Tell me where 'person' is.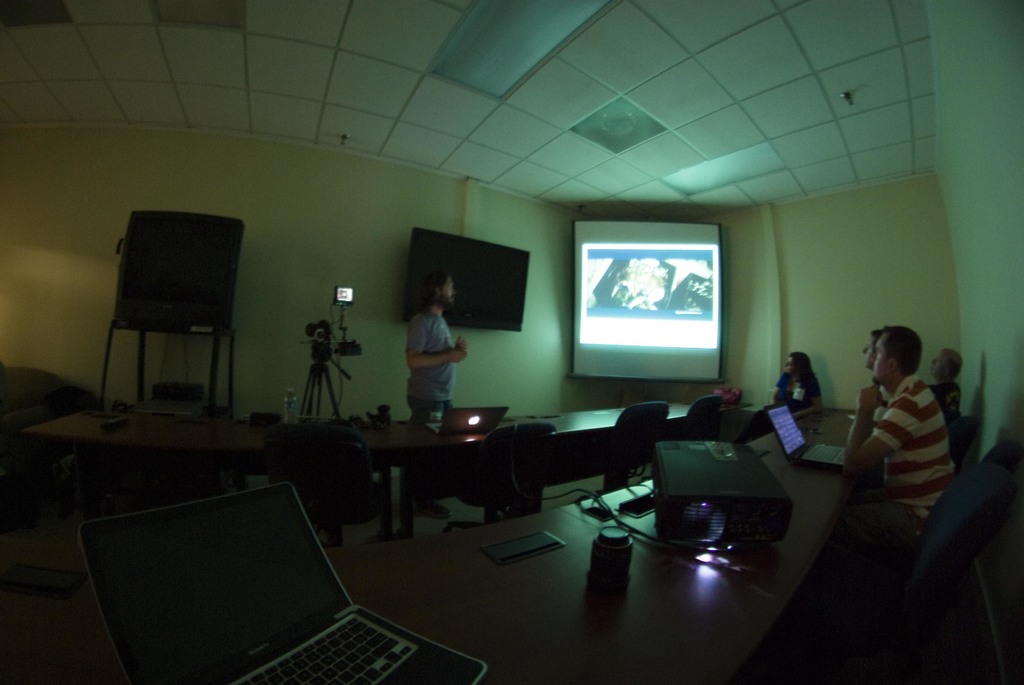
'person' is at 858/329/884/432.
